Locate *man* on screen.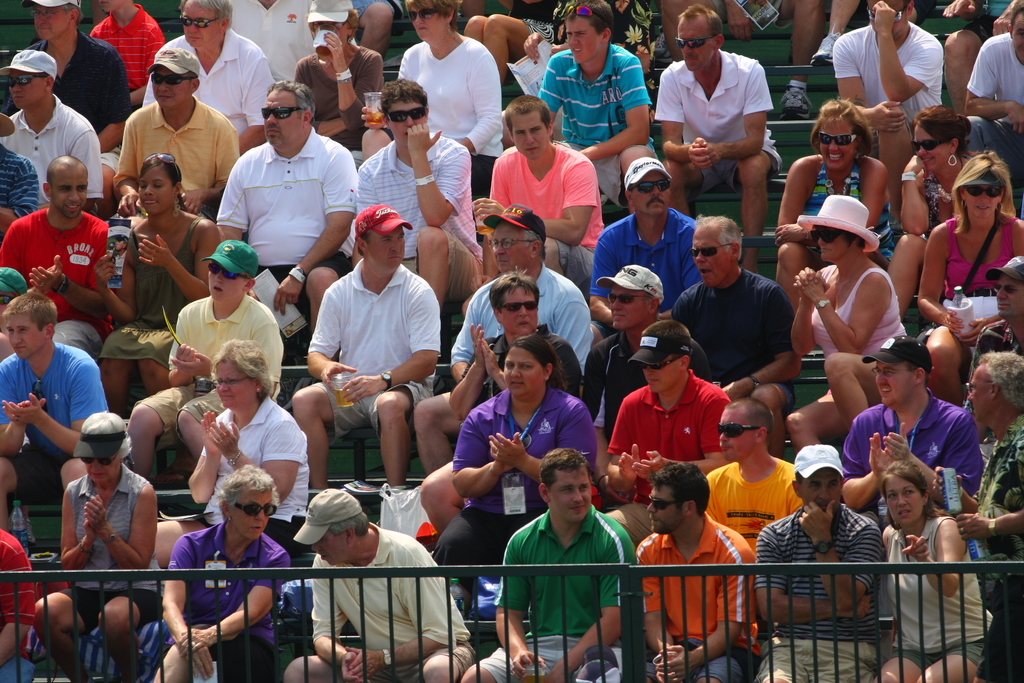
On screen at (0, 48, 104, 214).
